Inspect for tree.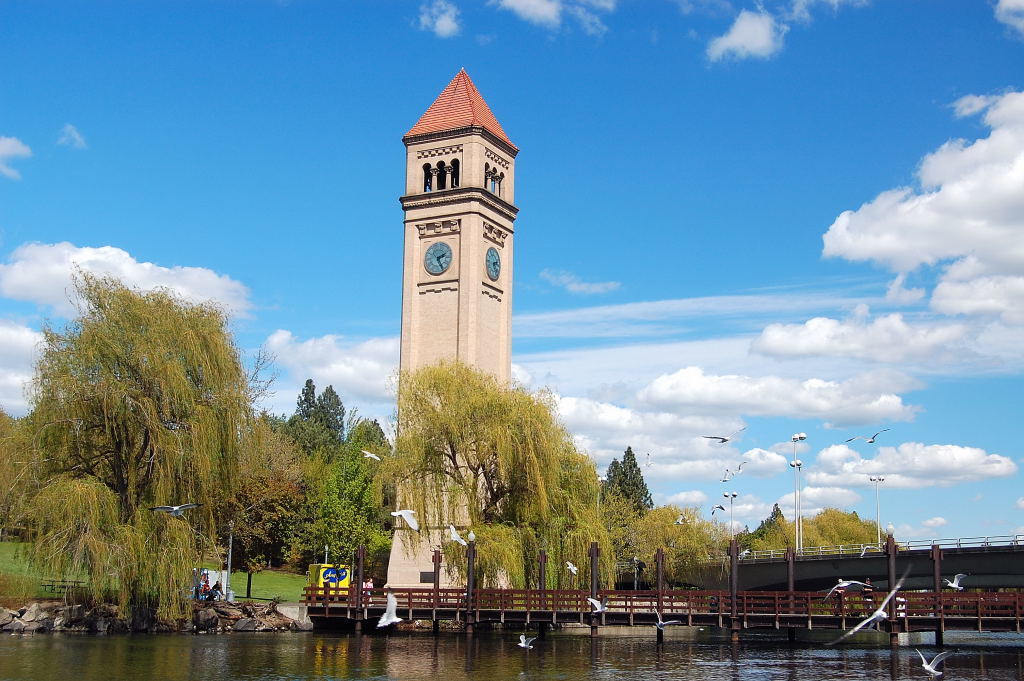
Inspection: <bbox>790, 518, 825, 549</bbox>.
